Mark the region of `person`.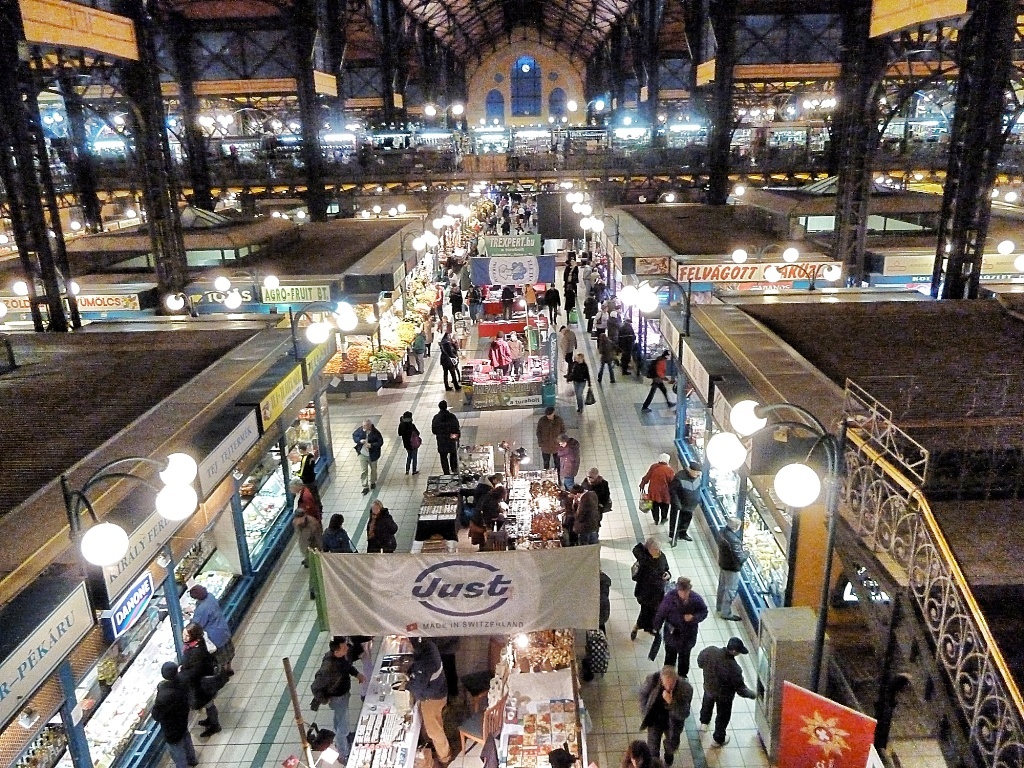
Region: rect(595, 325, 616, 389).
